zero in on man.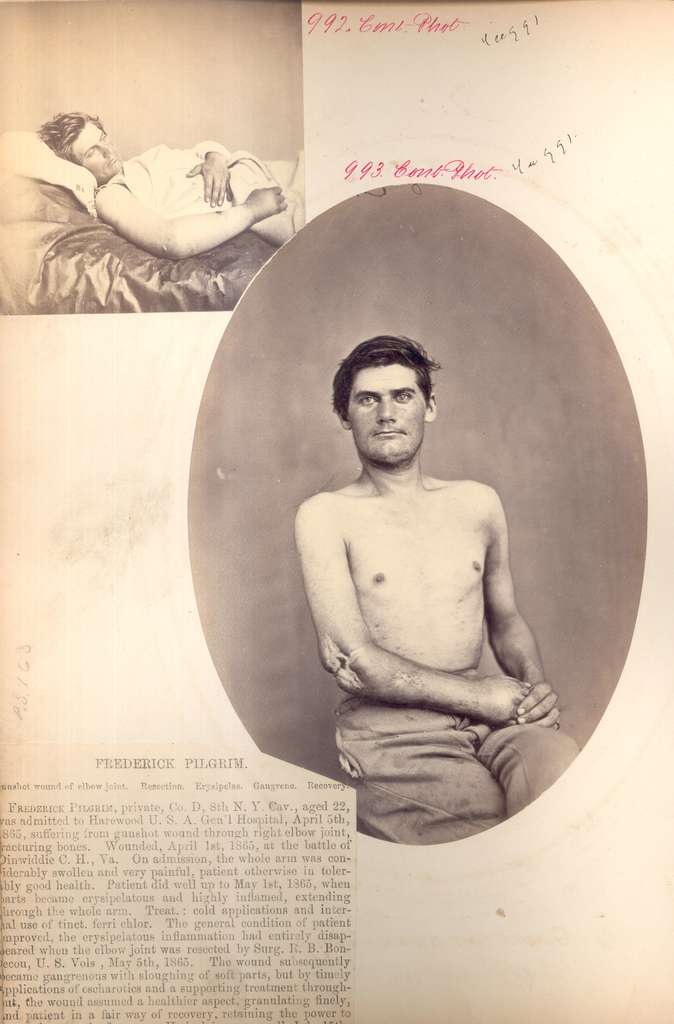
Zeroed in: left=287, top=338, right=568, bottom=830.
